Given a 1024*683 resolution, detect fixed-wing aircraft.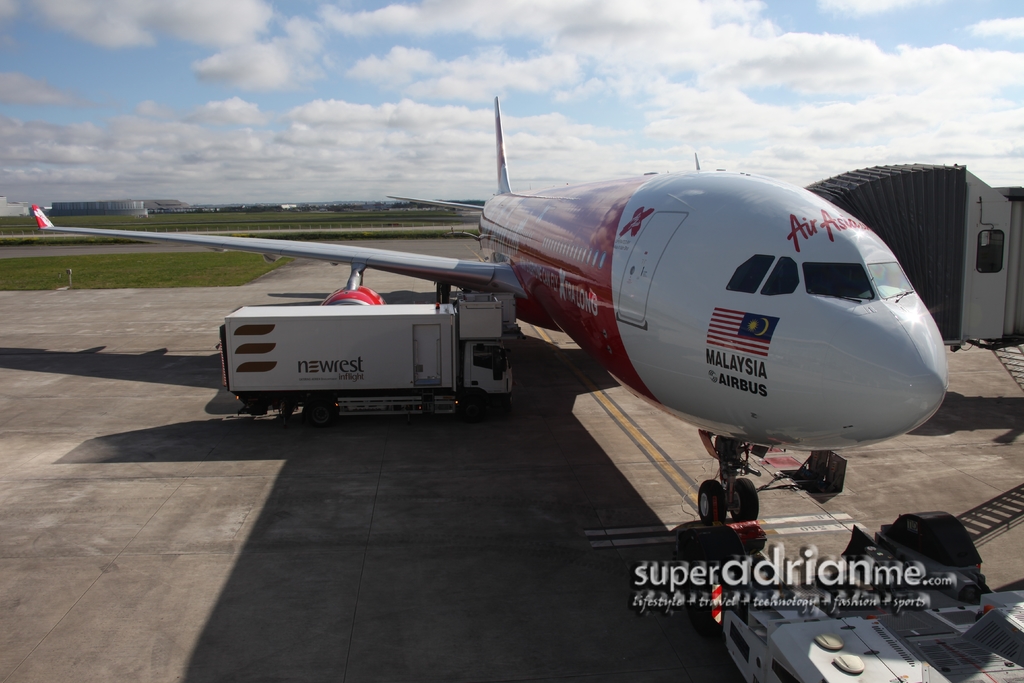
box(33, 93, 957, 522).
